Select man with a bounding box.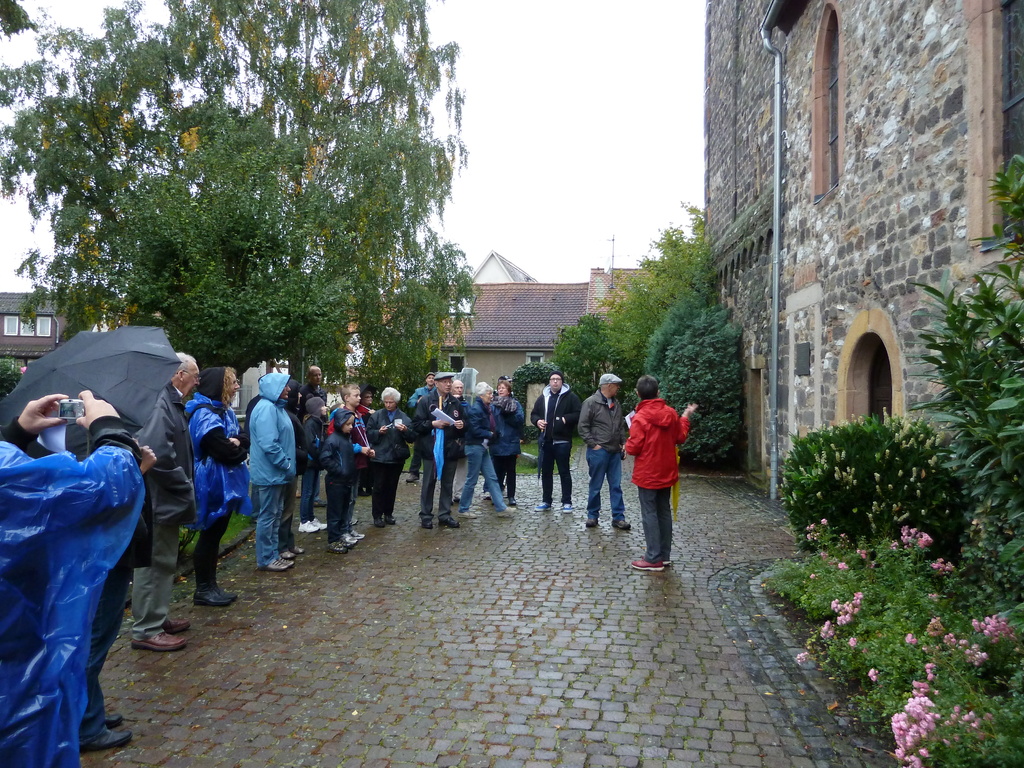
bbox=(526, 371, 579, 509).
